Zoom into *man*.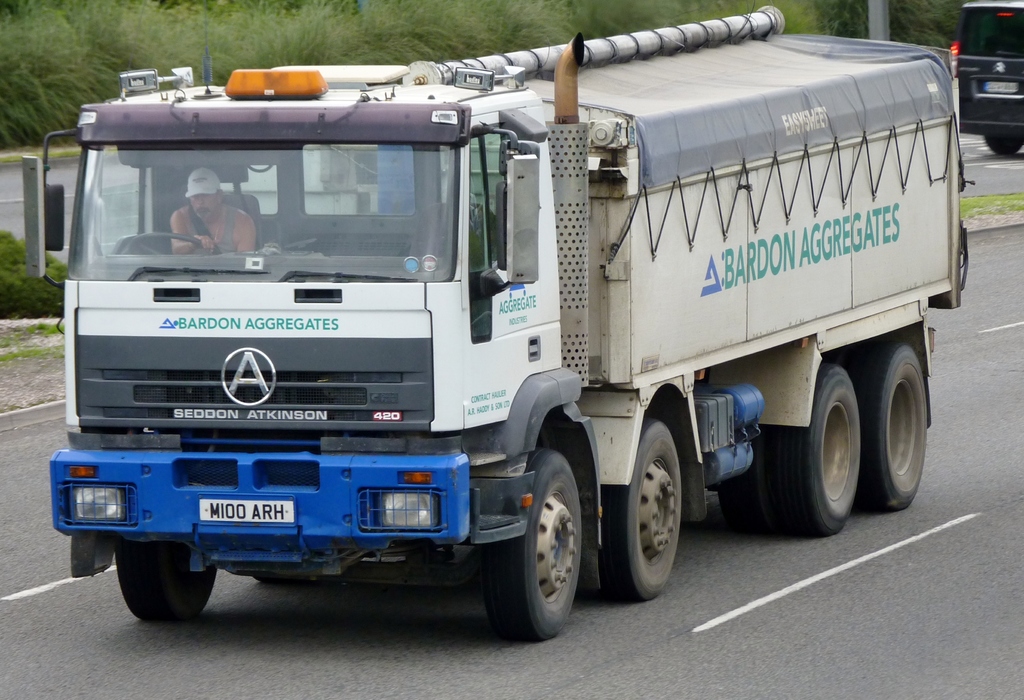
Zoom target: <region>164, 165, 261, 257</region>.
